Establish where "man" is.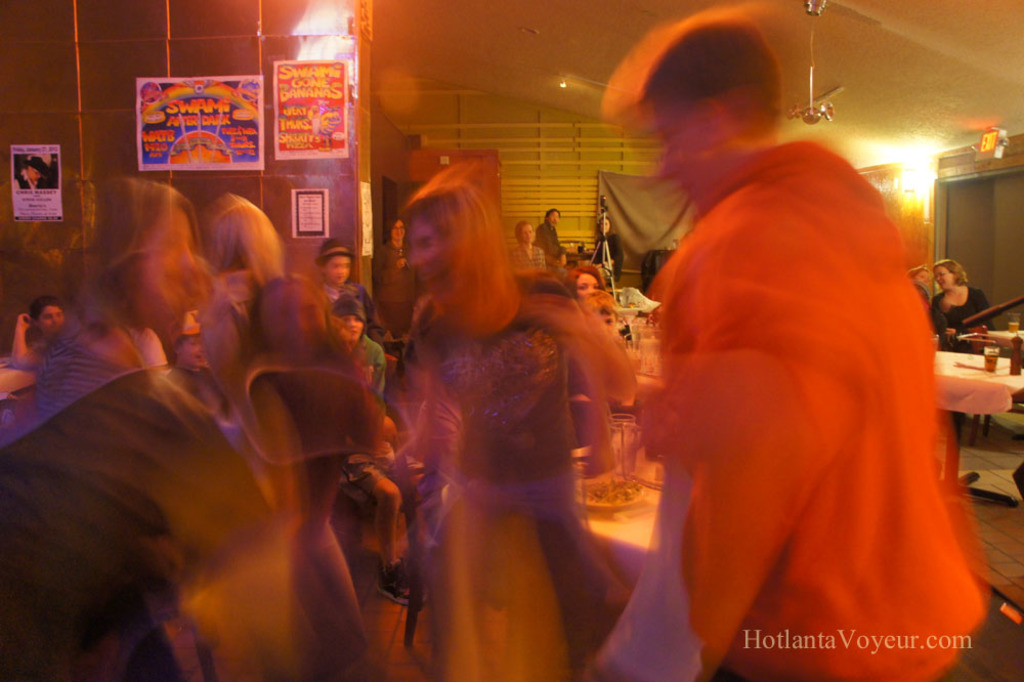
Established at bbox=[512, 221, 545, 269].
